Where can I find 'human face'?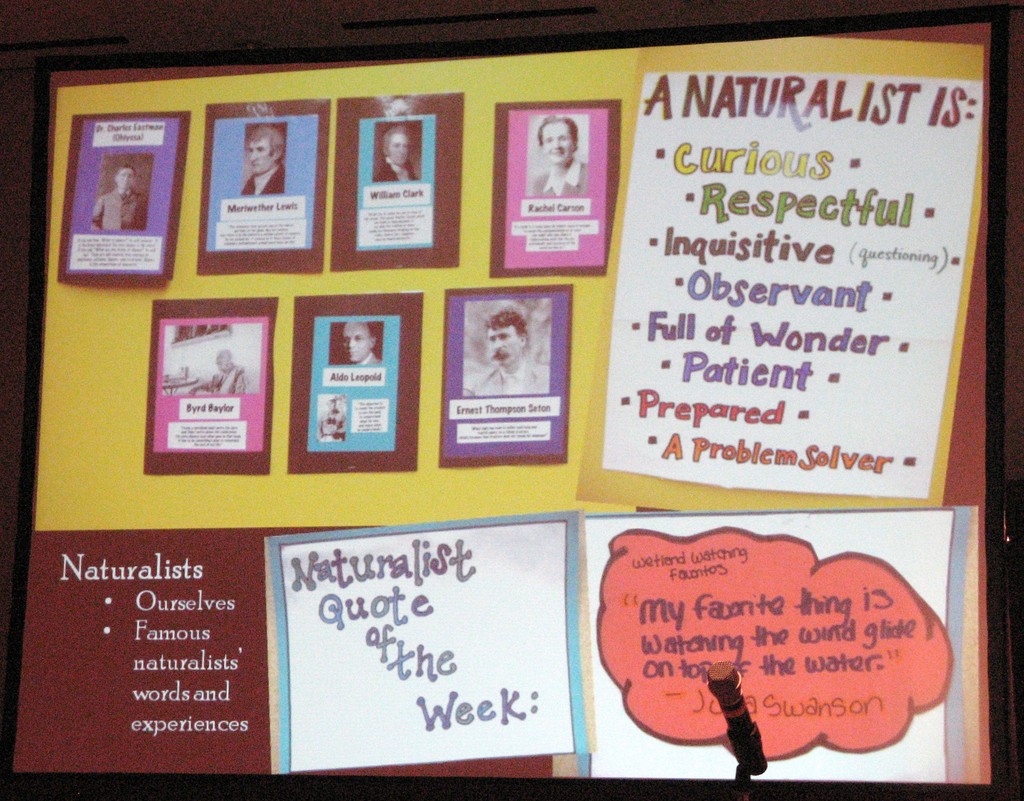
You can find it at [left=542, top=120, right=573, bottom=159].
